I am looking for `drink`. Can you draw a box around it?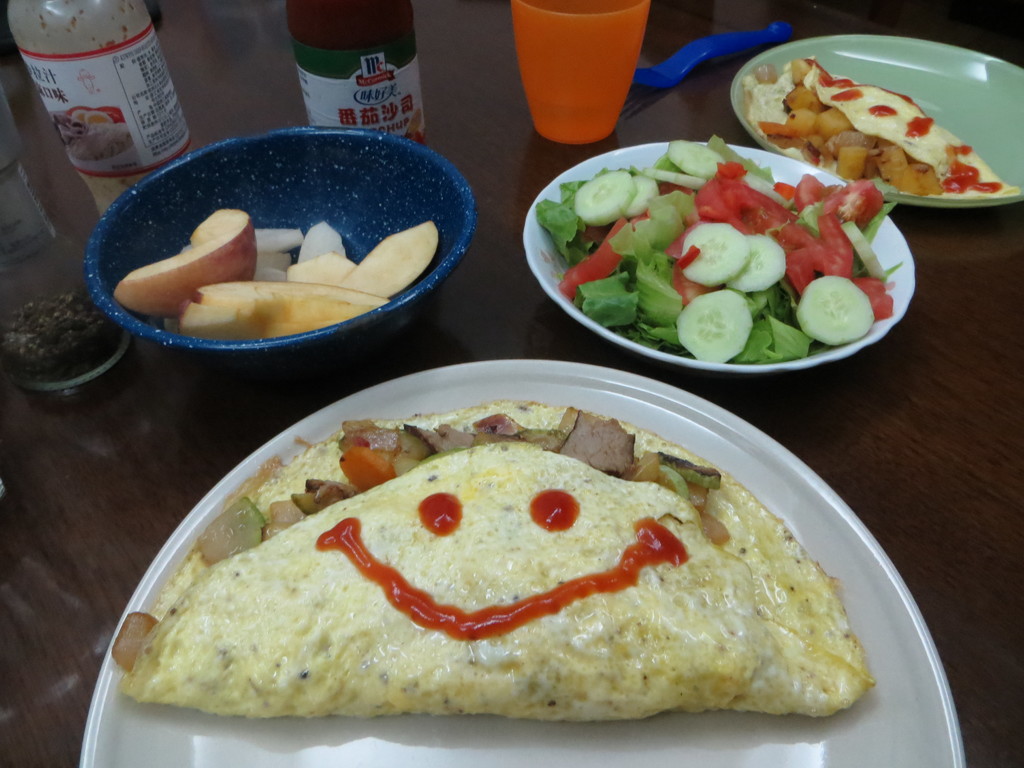
Sure, the bounding box is [511,8,677,140].
